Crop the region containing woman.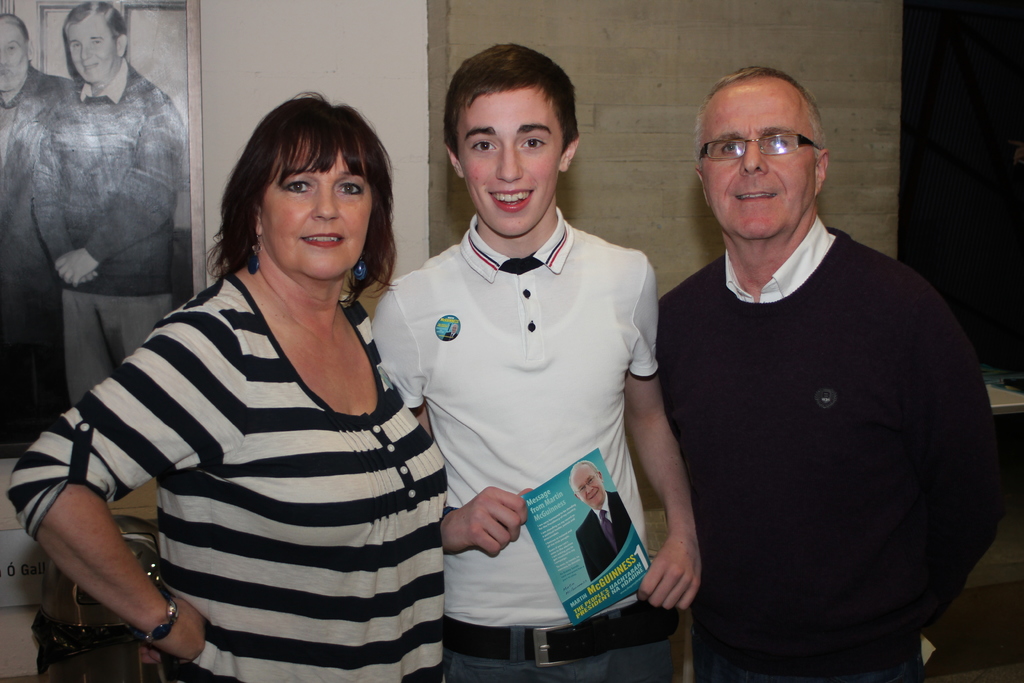
Crop region: (x1=46, y1=74, x2=458, y2=675).
